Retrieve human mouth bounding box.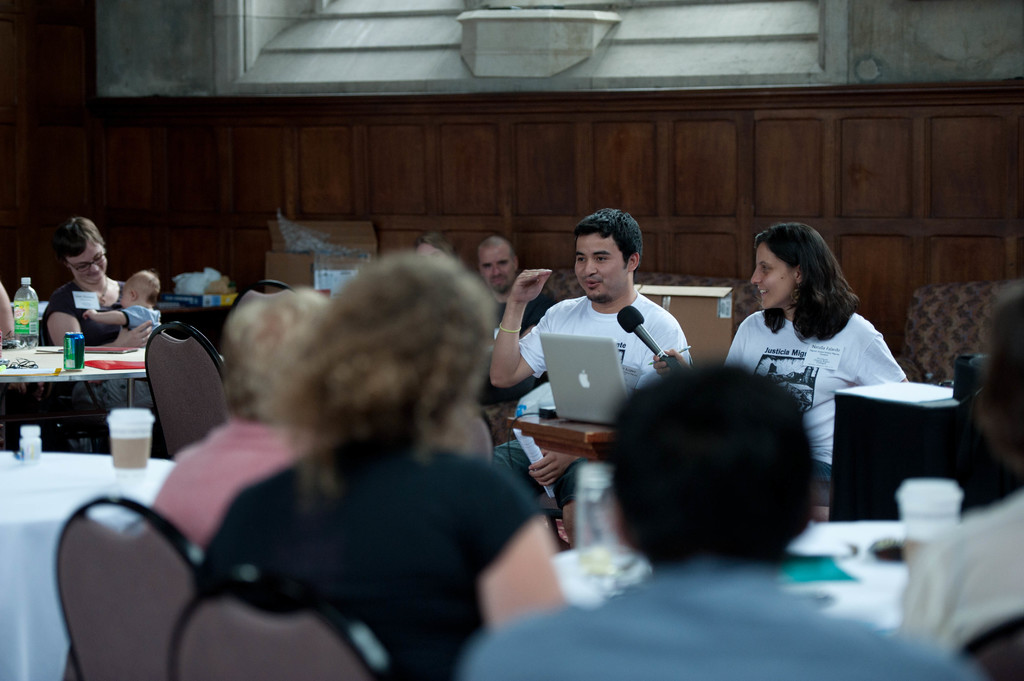
Bounding box: <box>491,279,505,287</box>.
